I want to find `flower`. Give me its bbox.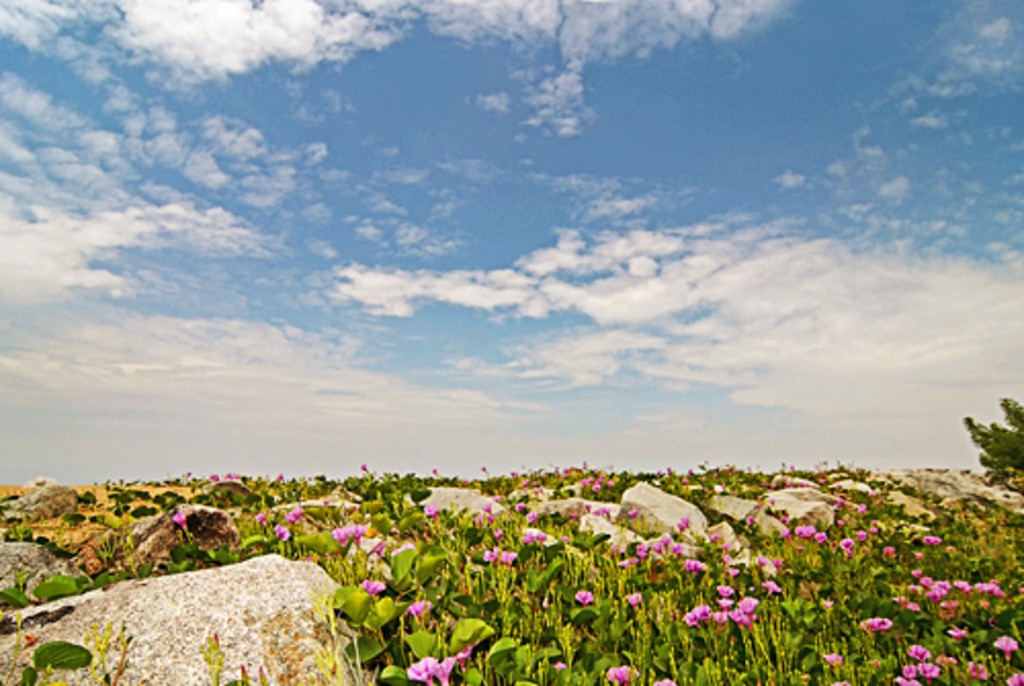
514:500:530:518.
